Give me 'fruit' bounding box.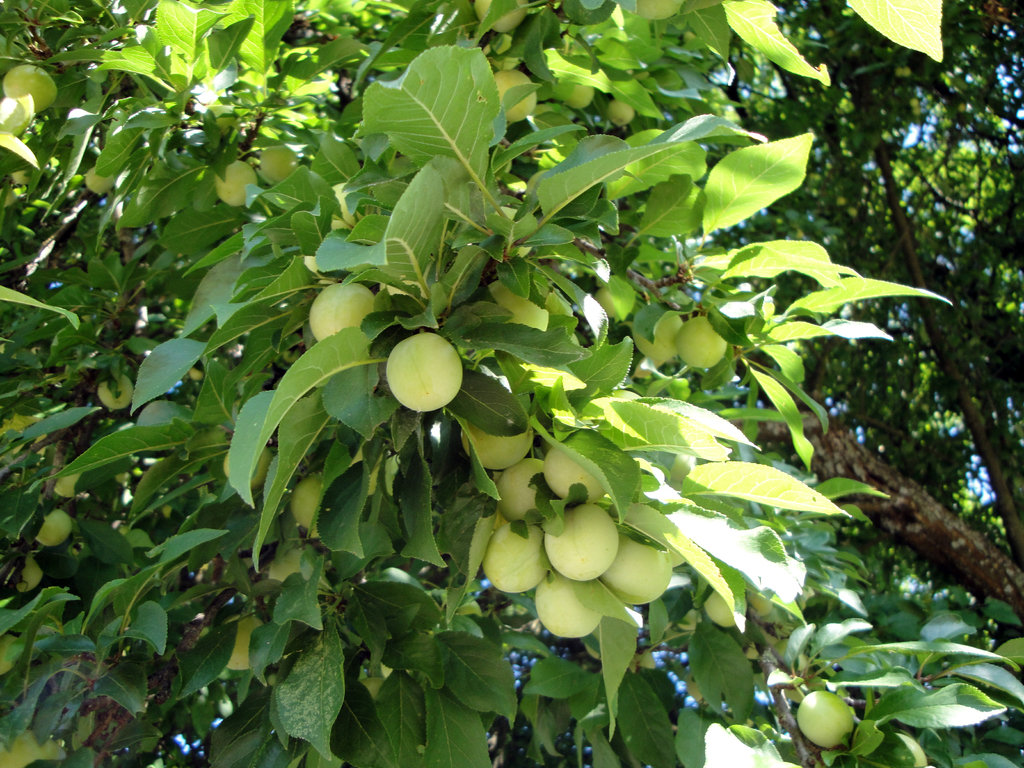
bbox(475, 0, 531, 33).
